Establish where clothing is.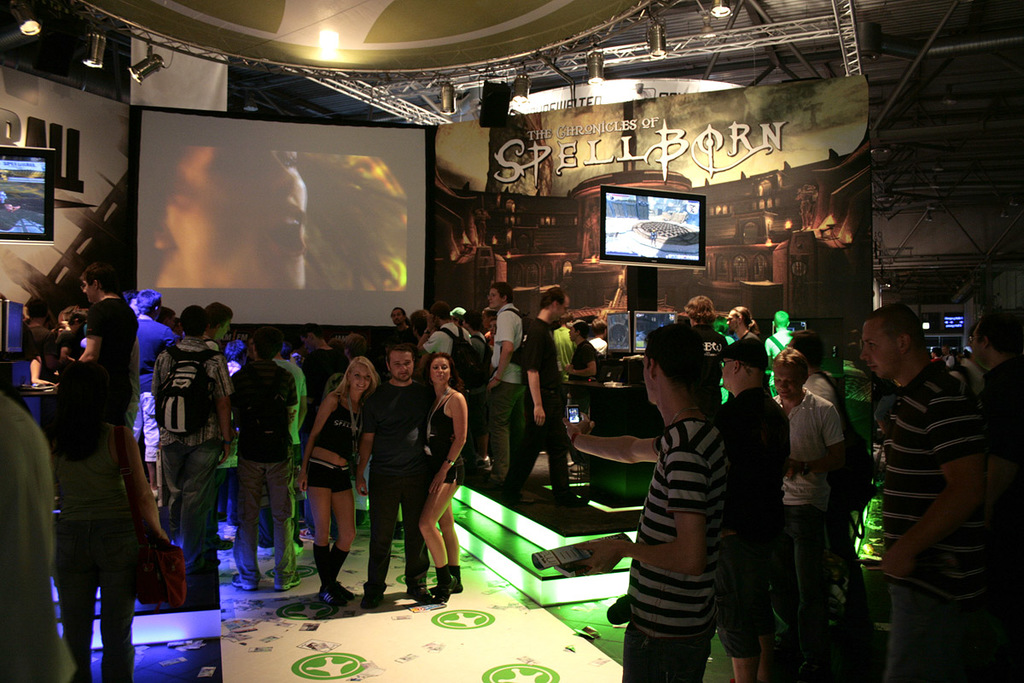
Established at select_region(863, 310, 996, 650).
